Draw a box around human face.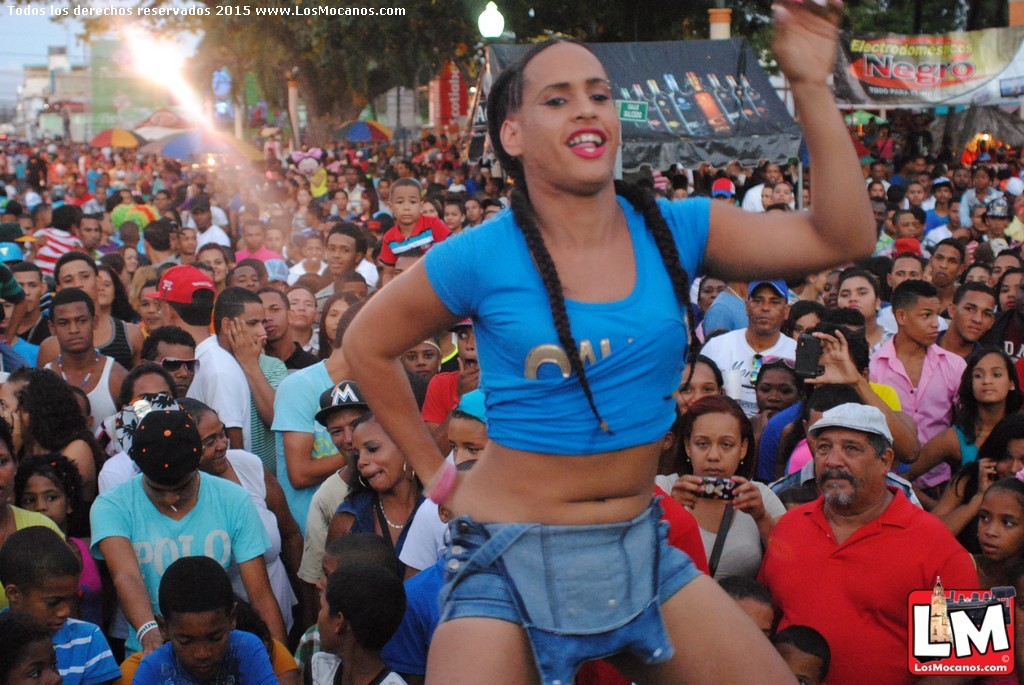
locate(821, 275, 843, 307).
